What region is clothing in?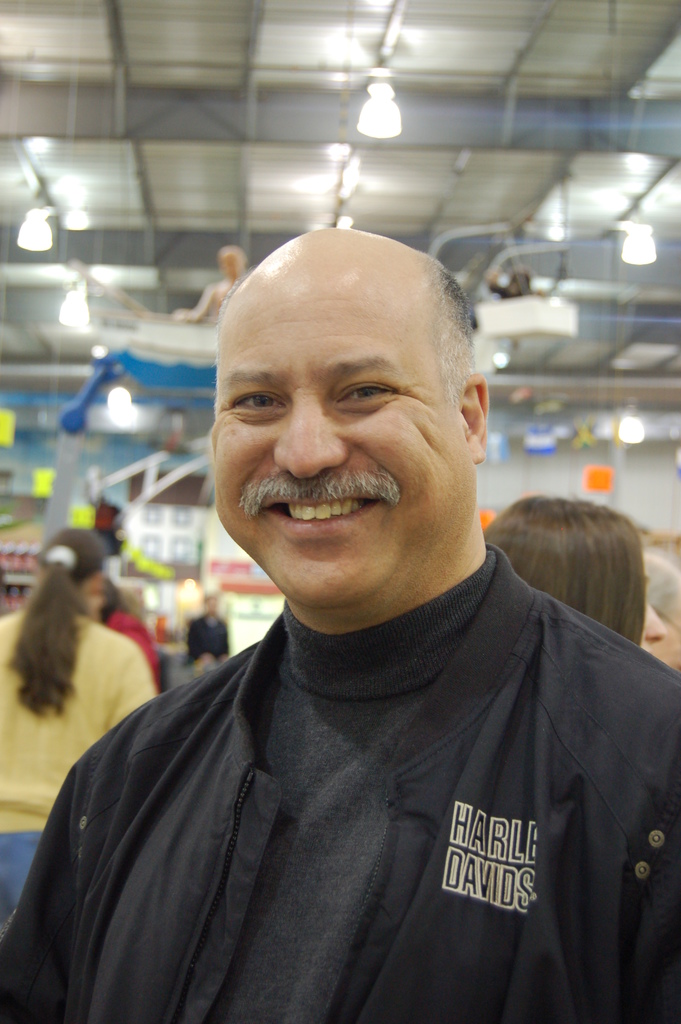
<bbox>0, 612, 152, 918</bbox>.
